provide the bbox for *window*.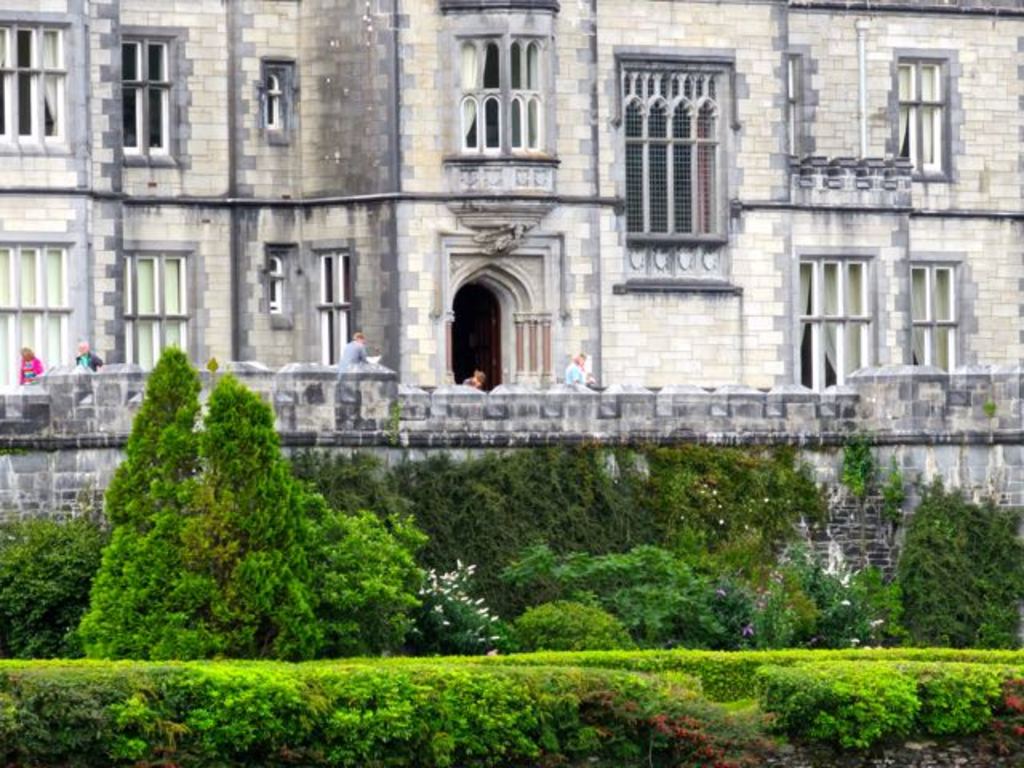
(x1=123, y1=248, x2=187, y2=370).
